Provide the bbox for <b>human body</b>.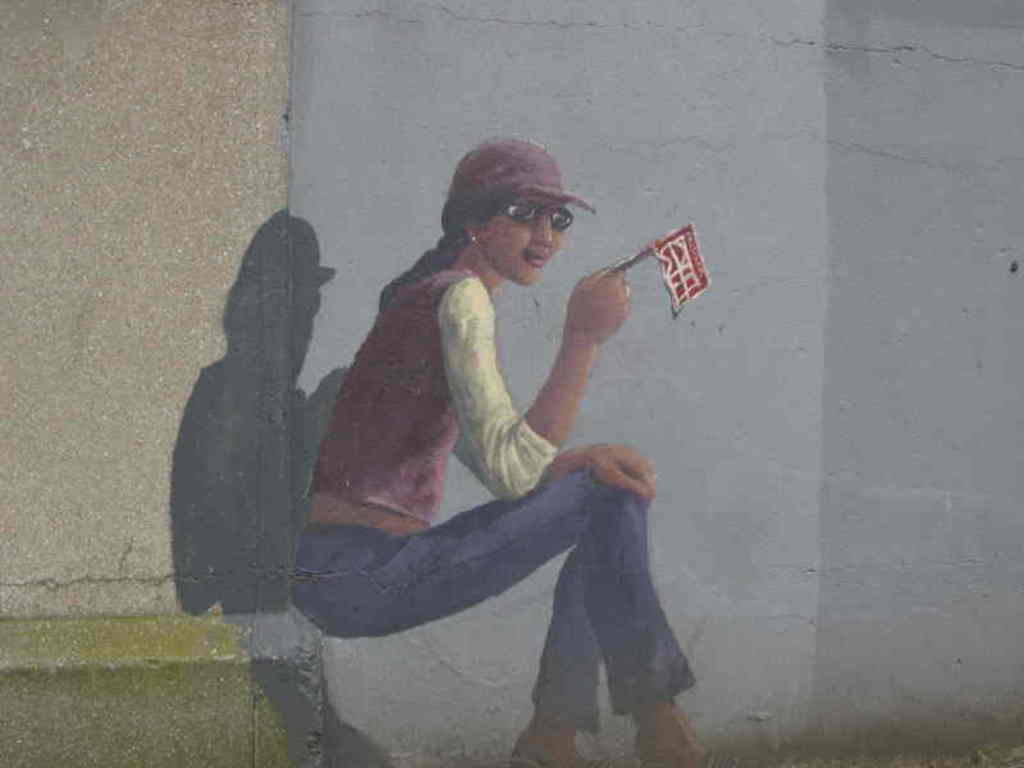
<bbox>287, 136, 686, 764</bbox>.
